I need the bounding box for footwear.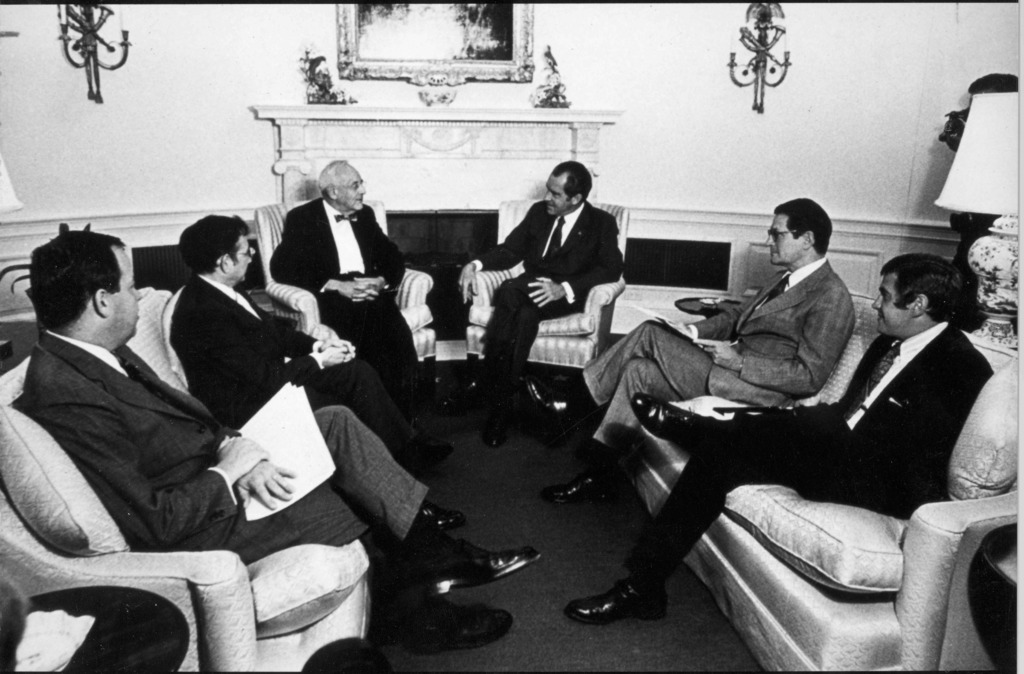
Here it is: {"x1": 426, "y1": 412, "x2": 465, "y2": 427}.
